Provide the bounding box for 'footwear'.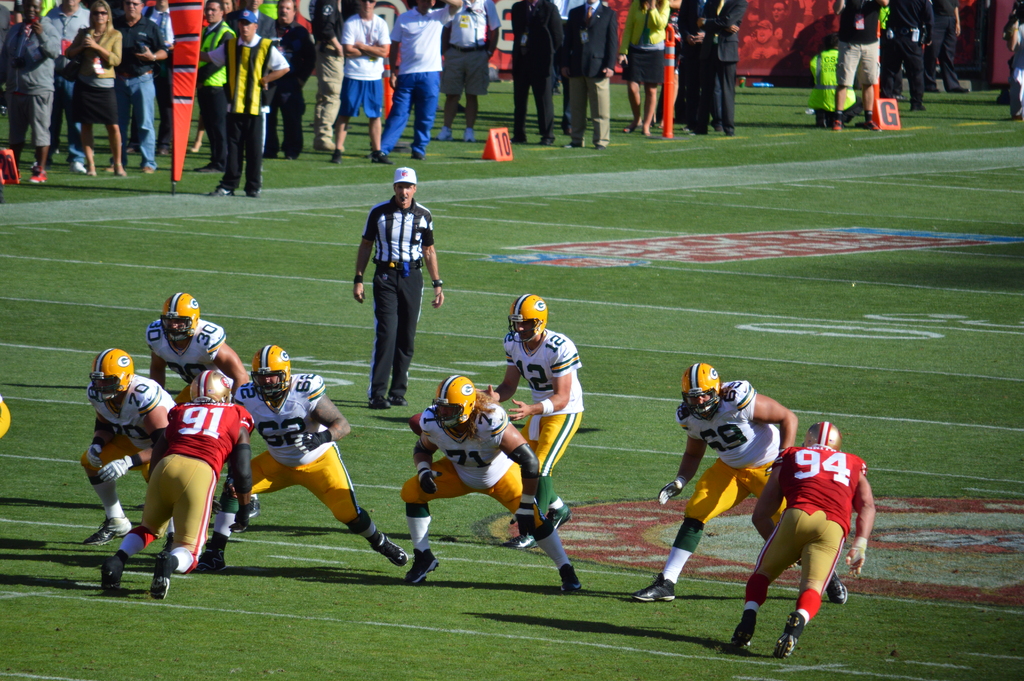
BBox(371, 151, 393, 166).
